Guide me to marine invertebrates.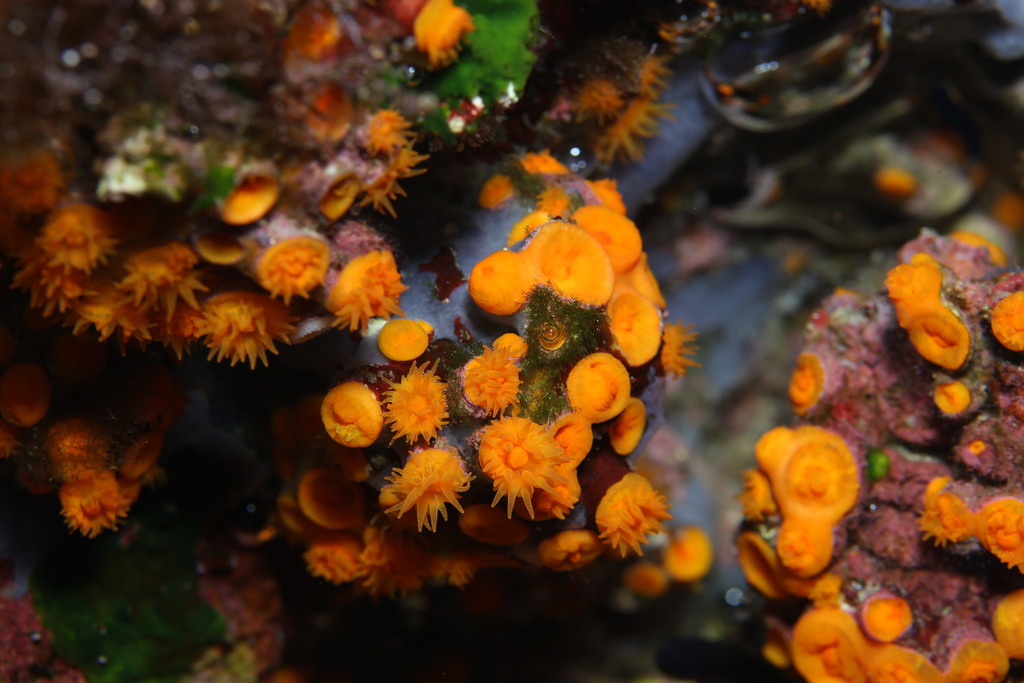
Guidance: [0, 357, 49, 432].
